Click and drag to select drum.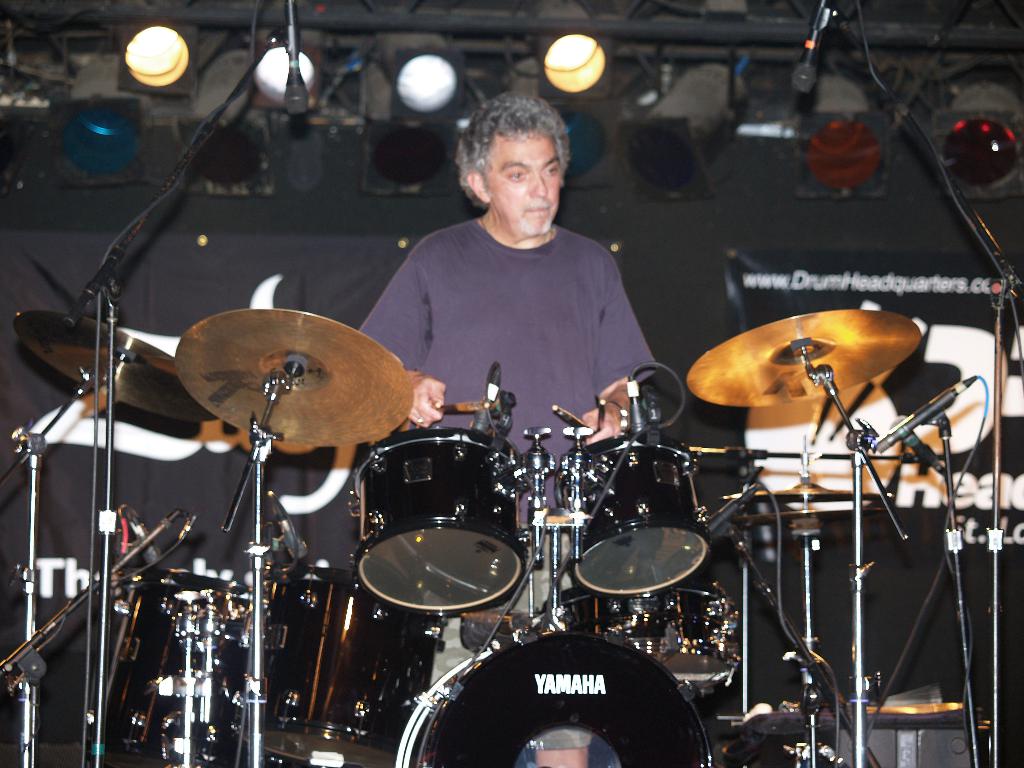
Selection: (x1=89, y1=571, x2=270, y2=767).
